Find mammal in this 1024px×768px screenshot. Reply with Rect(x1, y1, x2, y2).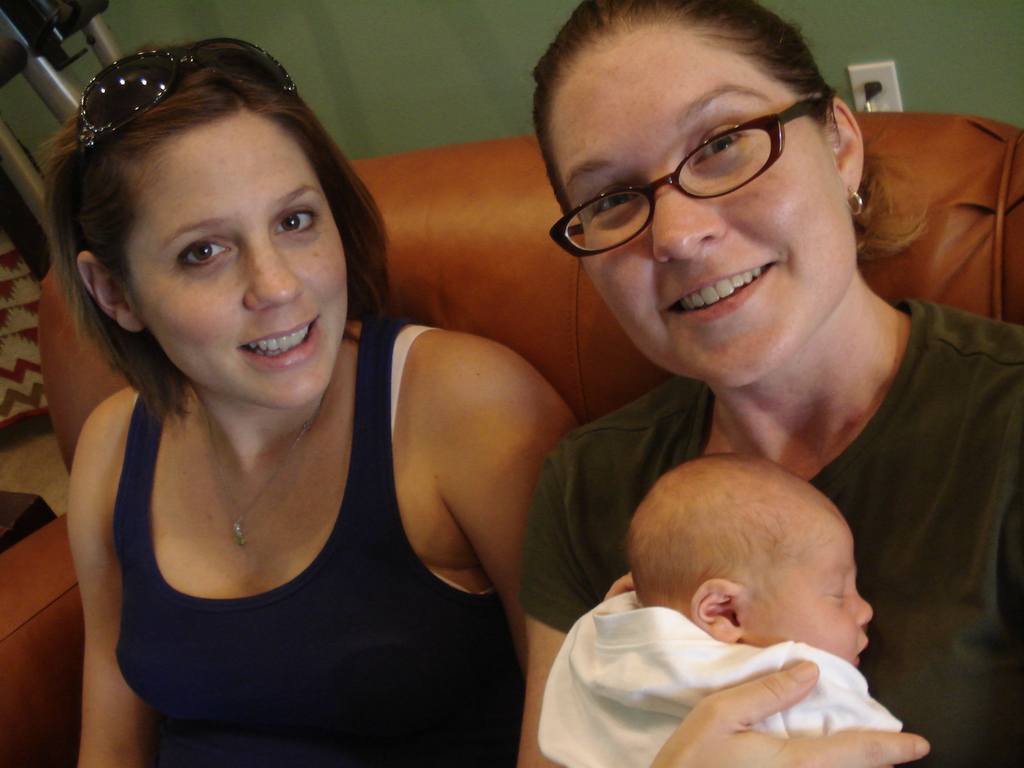
Rect(515, 0, 1023, 767).
